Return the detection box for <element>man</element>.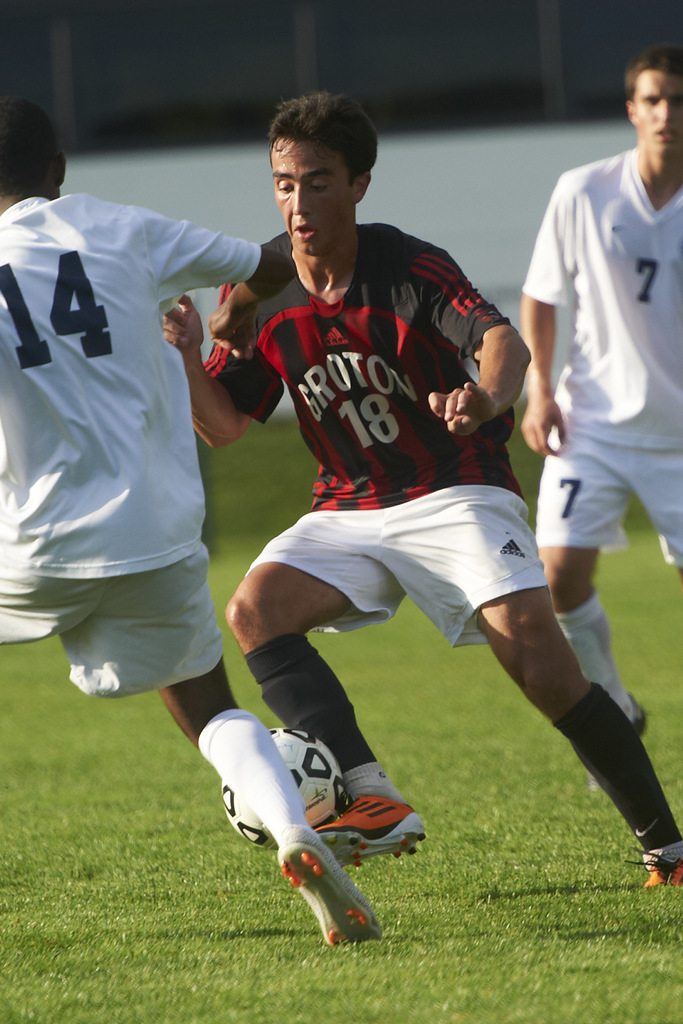
{"left": 157, "top": 85, "right": 682, "bottom": 886}.
